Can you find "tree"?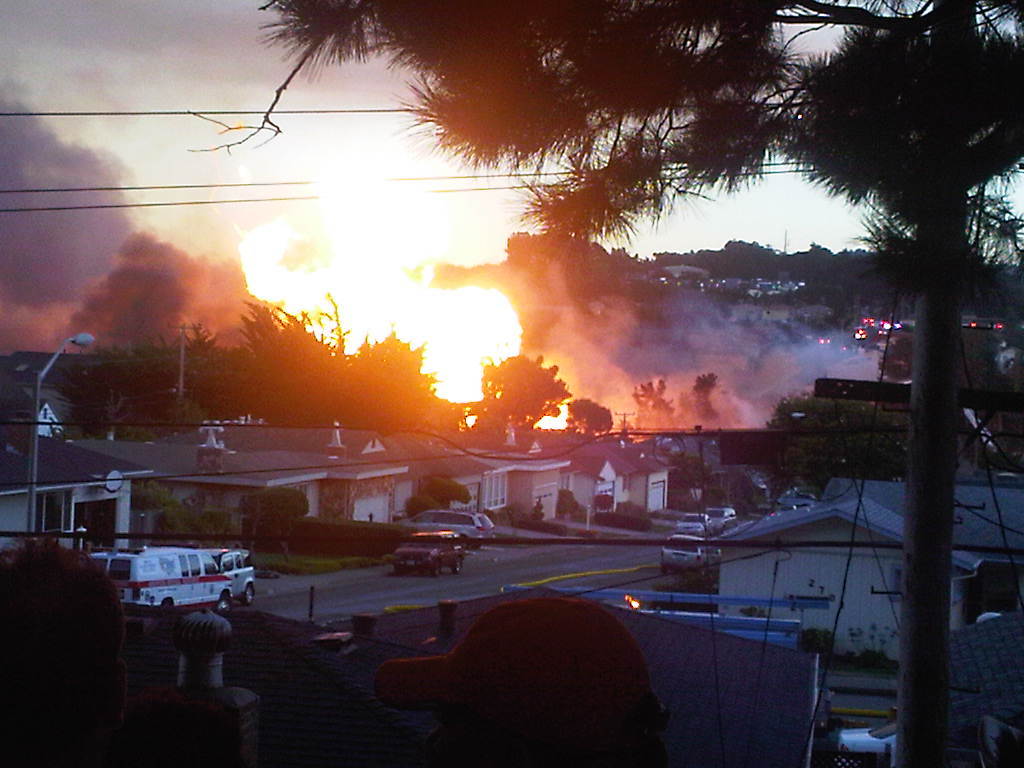
Yes, bounding box: bbox=(478, 357, 577, 445).
